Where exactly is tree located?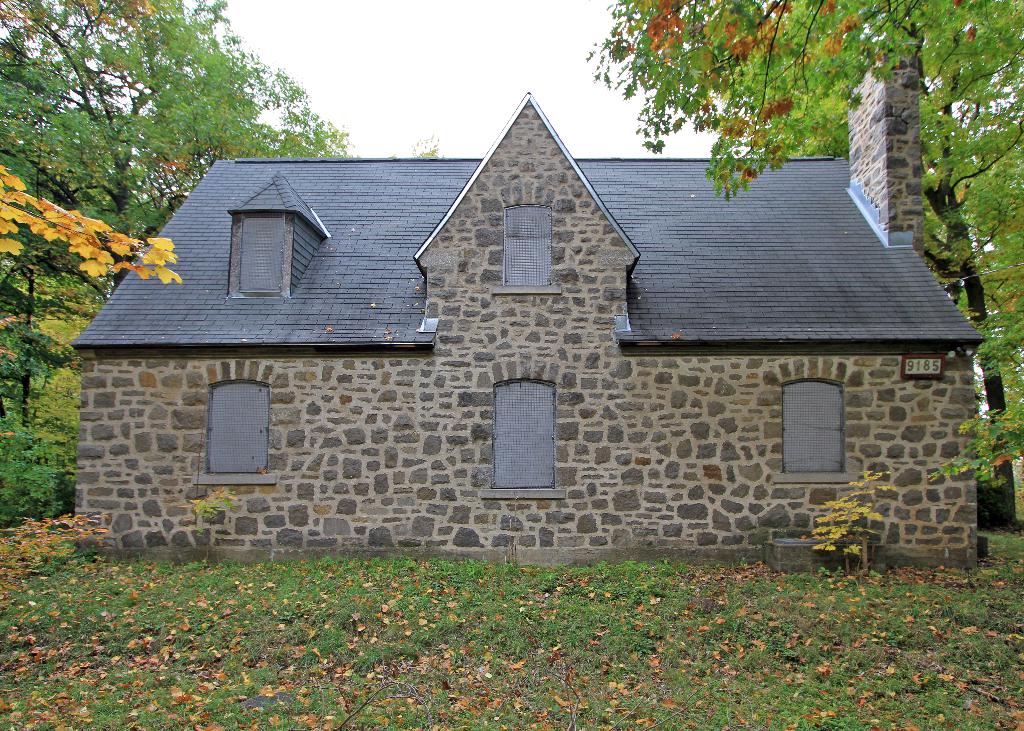
Its bounding box is (0, 0, 354, 530).
